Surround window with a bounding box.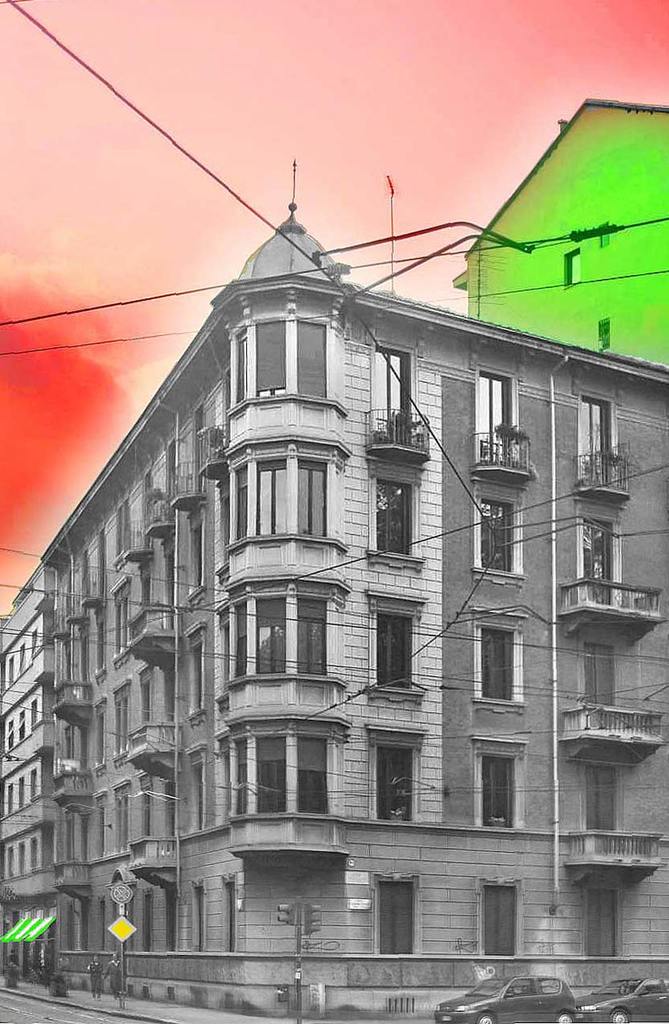
{"left": 188, "top": 625, "right": 206, "bottom": 713}.
